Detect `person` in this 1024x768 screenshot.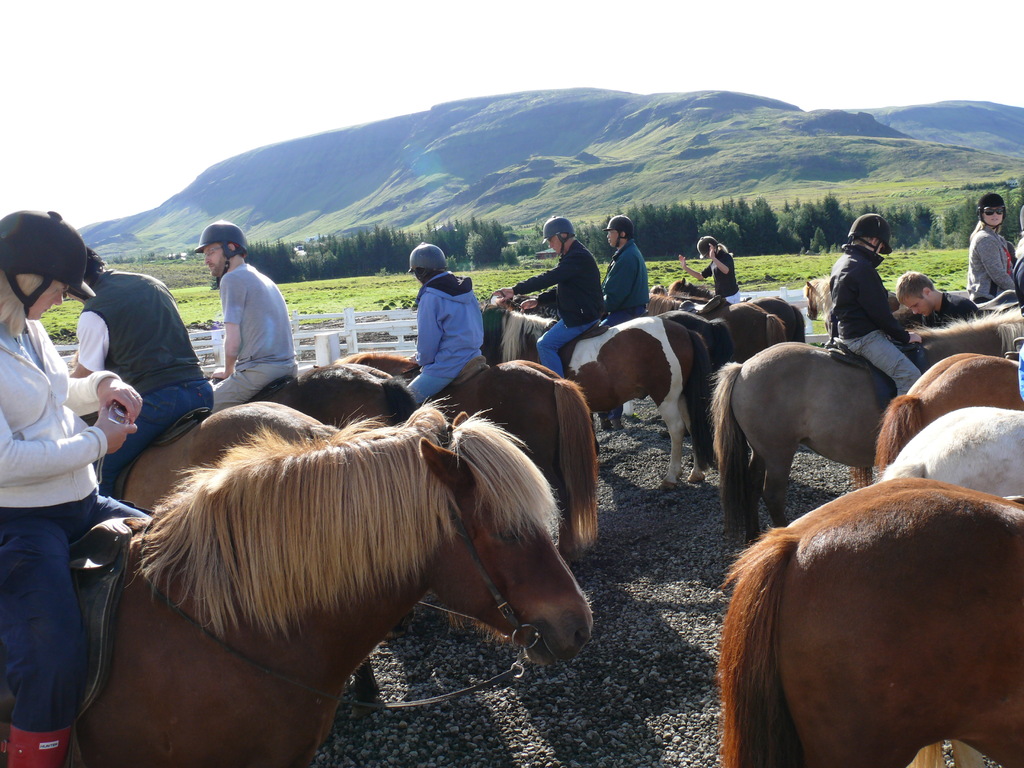
Detection: [x1=70, y1=249, x2=211, y2=491].
